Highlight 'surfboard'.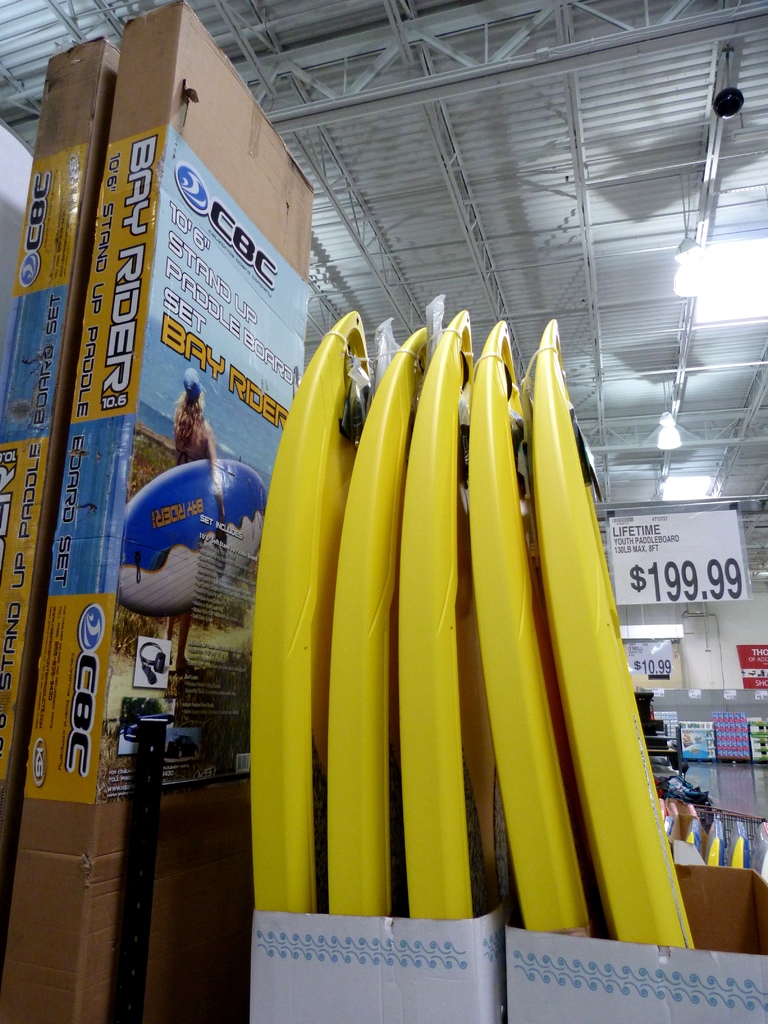
Highlighted region: (left=122, top=456, right=266, bottom=614).
